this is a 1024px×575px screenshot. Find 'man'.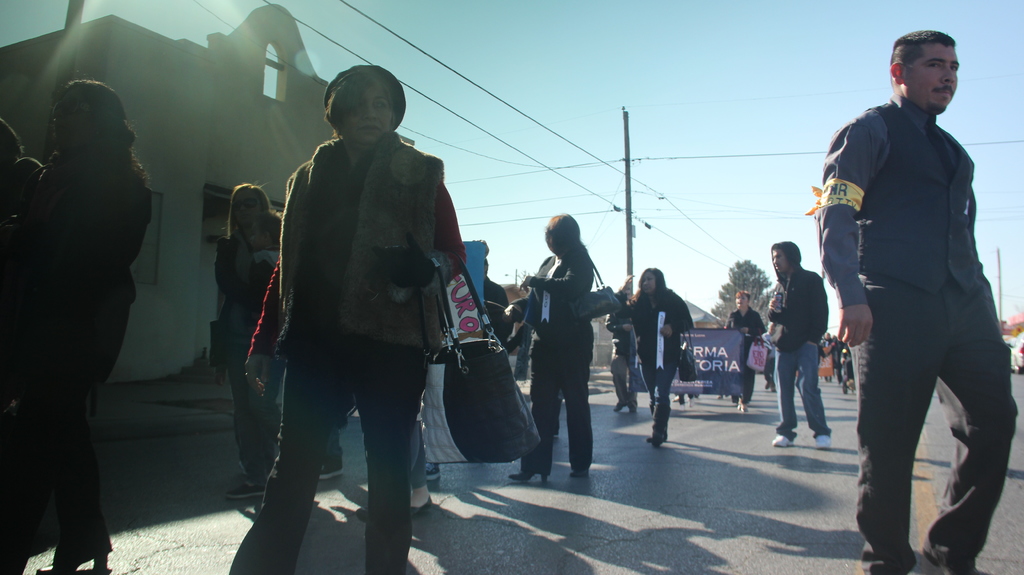
Bounding box: [x1=824, y1=28, x2=1015, y2=570].
